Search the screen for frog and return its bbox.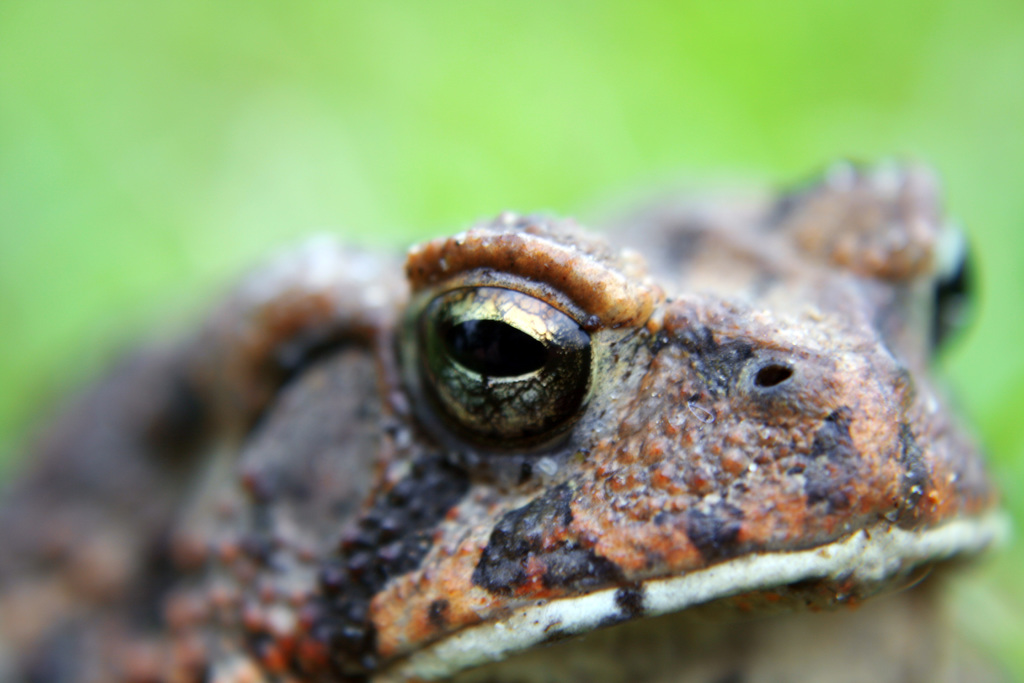
Found: 2 147 1001 682.
